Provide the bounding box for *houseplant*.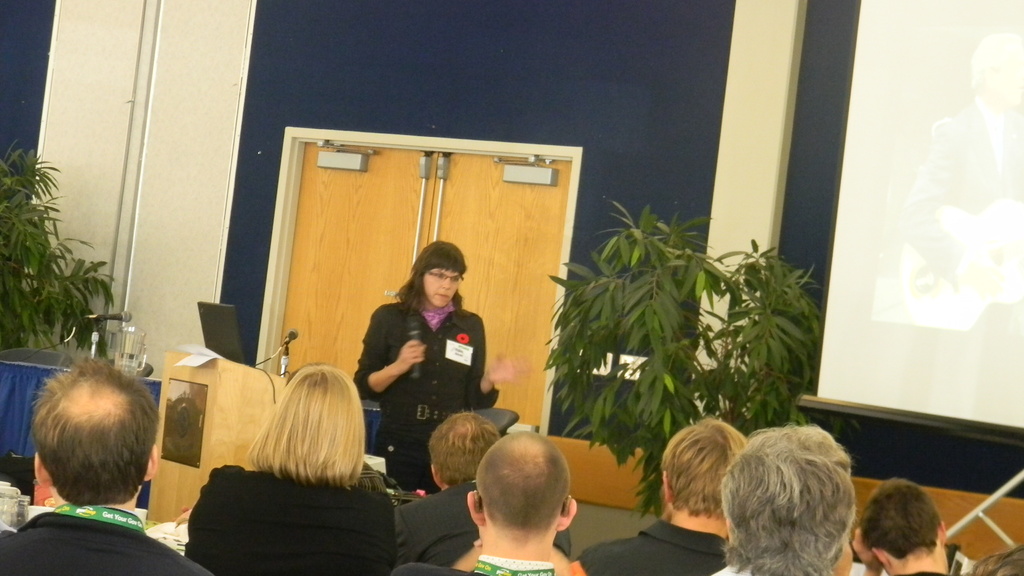
x1=0, y1=142, x2=122, y2=363.
